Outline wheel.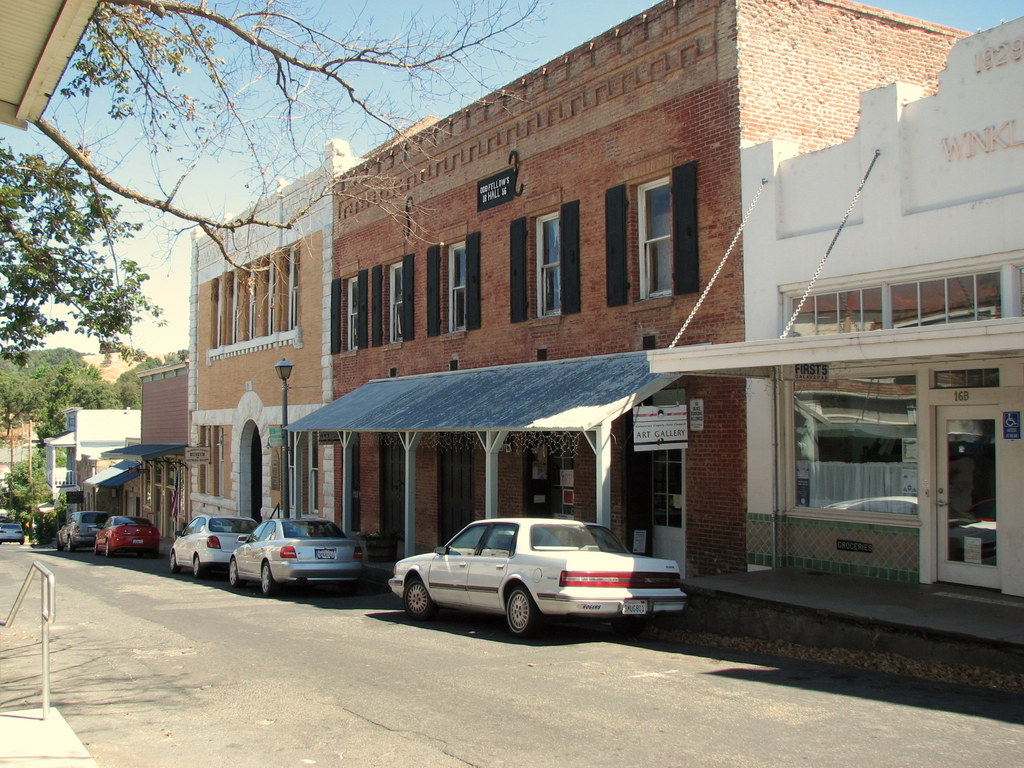
Outline: box=[225, 556, 239, 590].
